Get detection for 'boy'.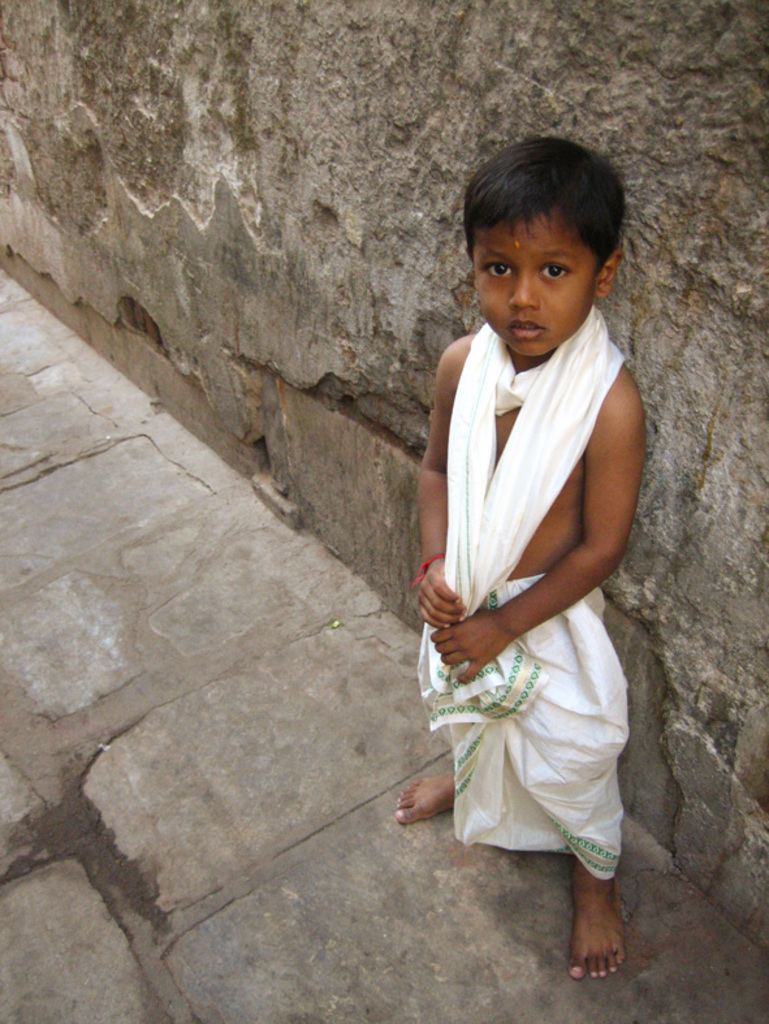
Detection: (396, 139, 639, 976).
